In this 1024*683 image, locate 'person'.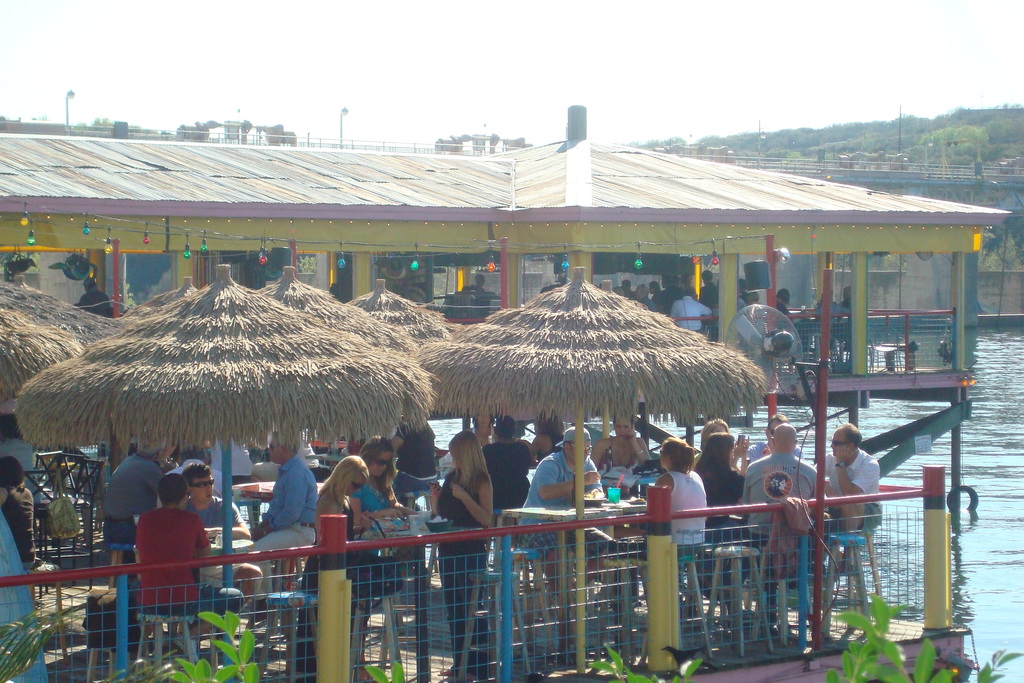
Bounding box: 248:429:323:604.
